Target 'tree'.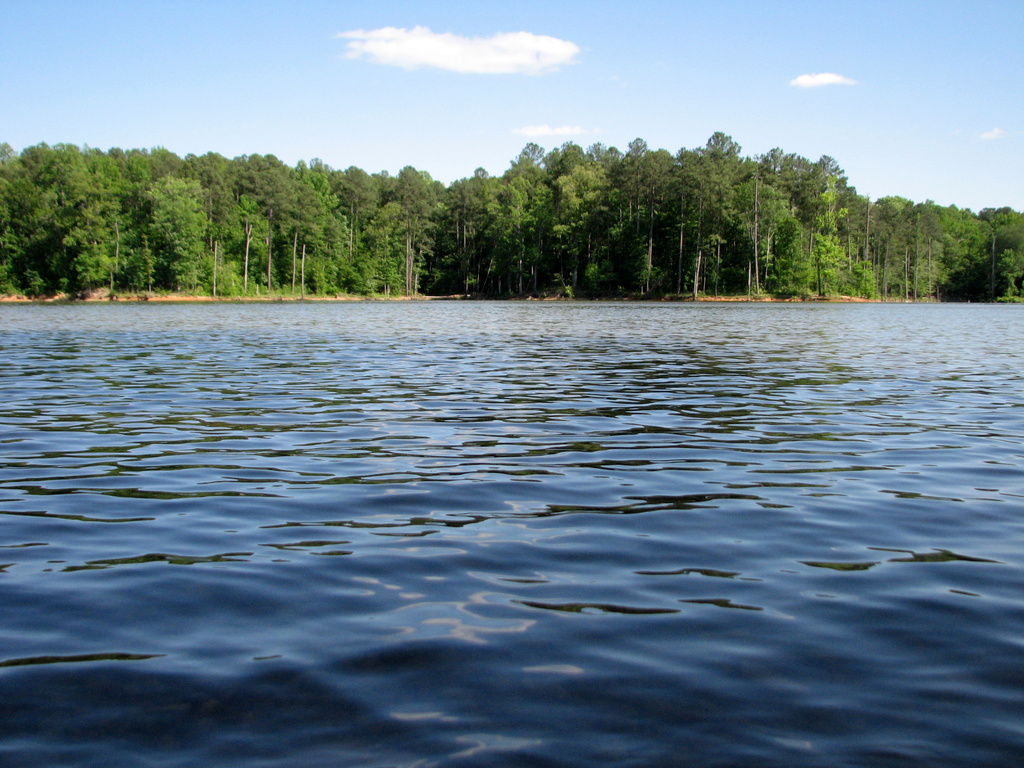
Target region: bbox=[449, 136, 541, 304].
